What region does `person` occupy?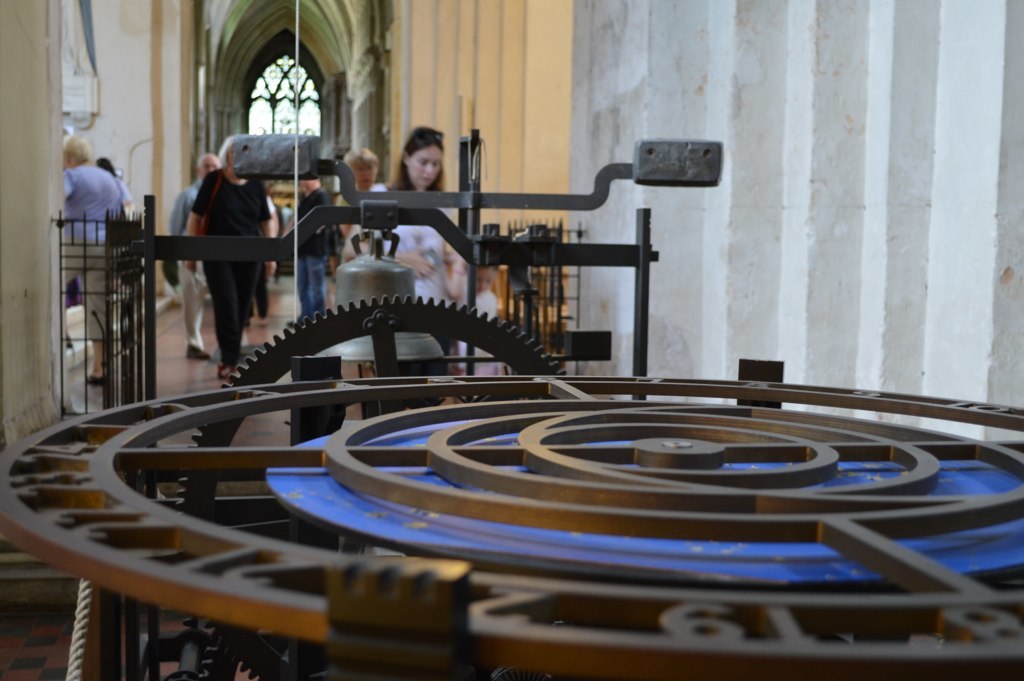
{"left": 187, "top": 140, "right": 269, "bottom": 388}.
